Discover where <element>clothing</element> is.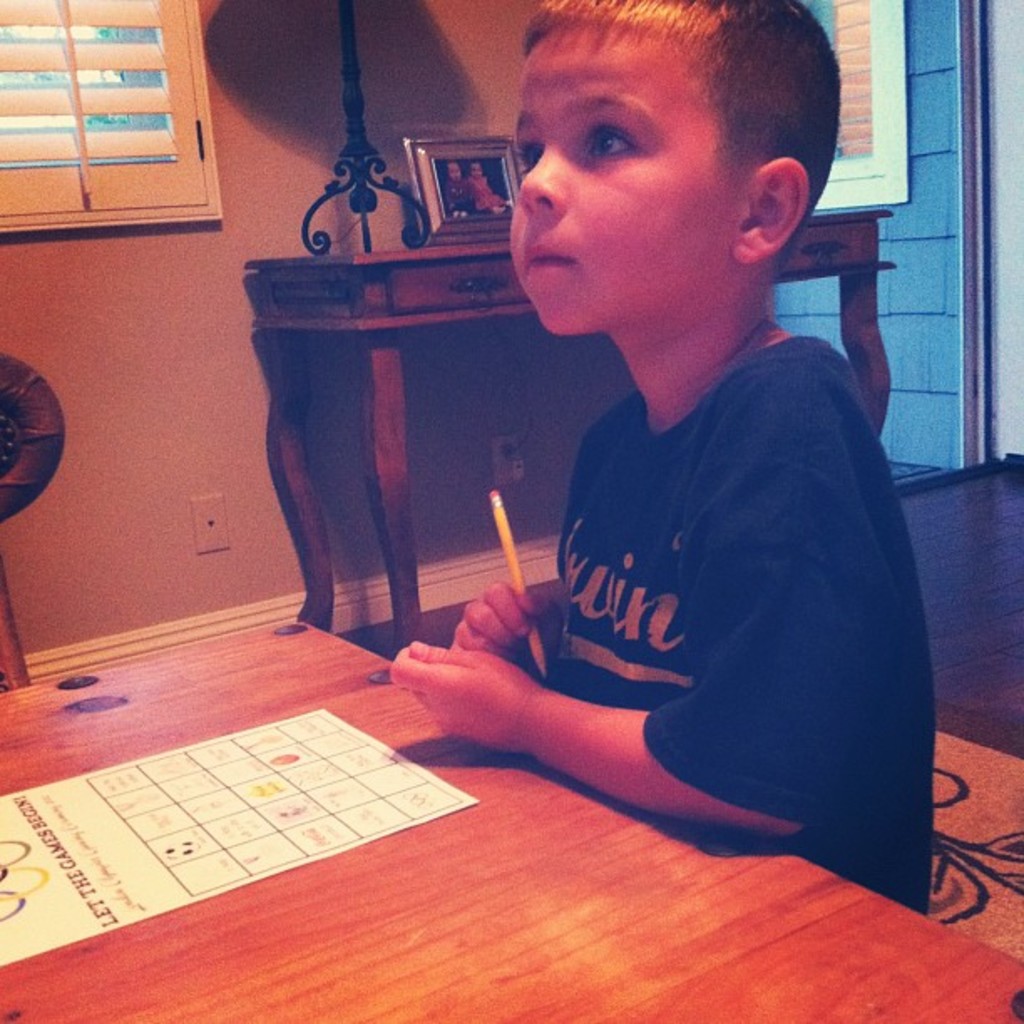
Discovered at x1=450, y1=192, x2=915, y2=872.
